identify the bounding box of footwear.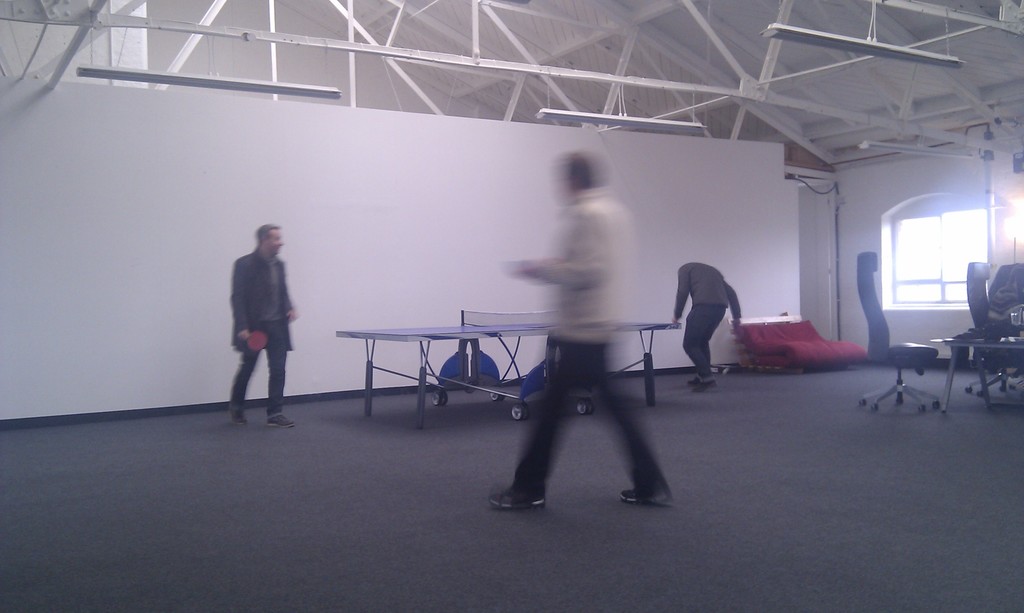
{"x1": 679, "y1": 373, "x2": 713, "y2": 386}.
